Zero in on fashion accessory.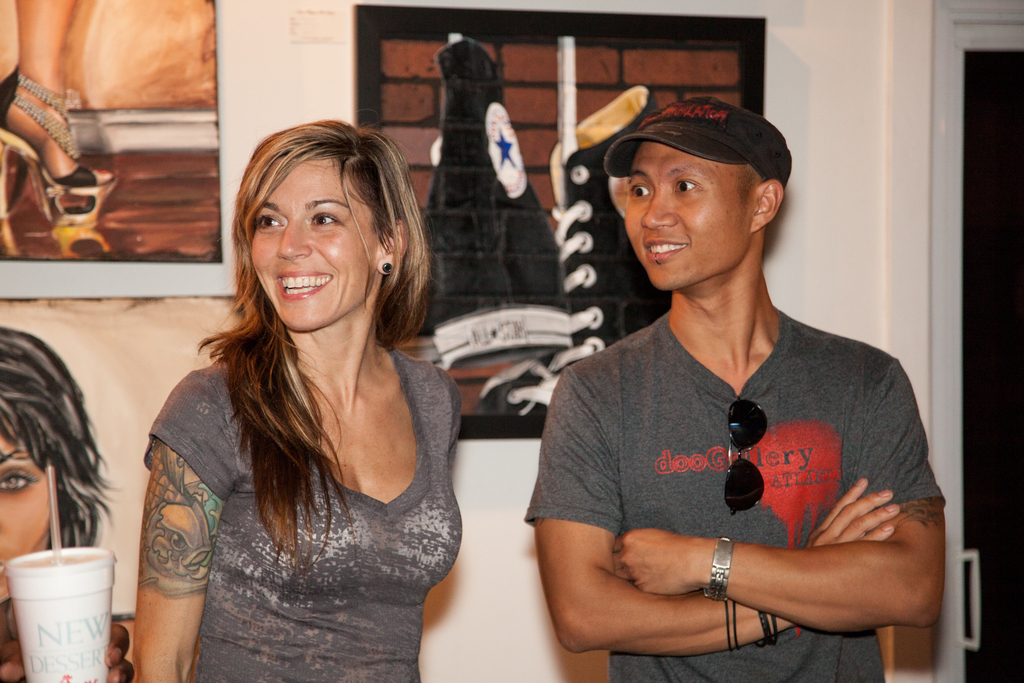
Zeroed in: locate(757, 609, 781, 650).
